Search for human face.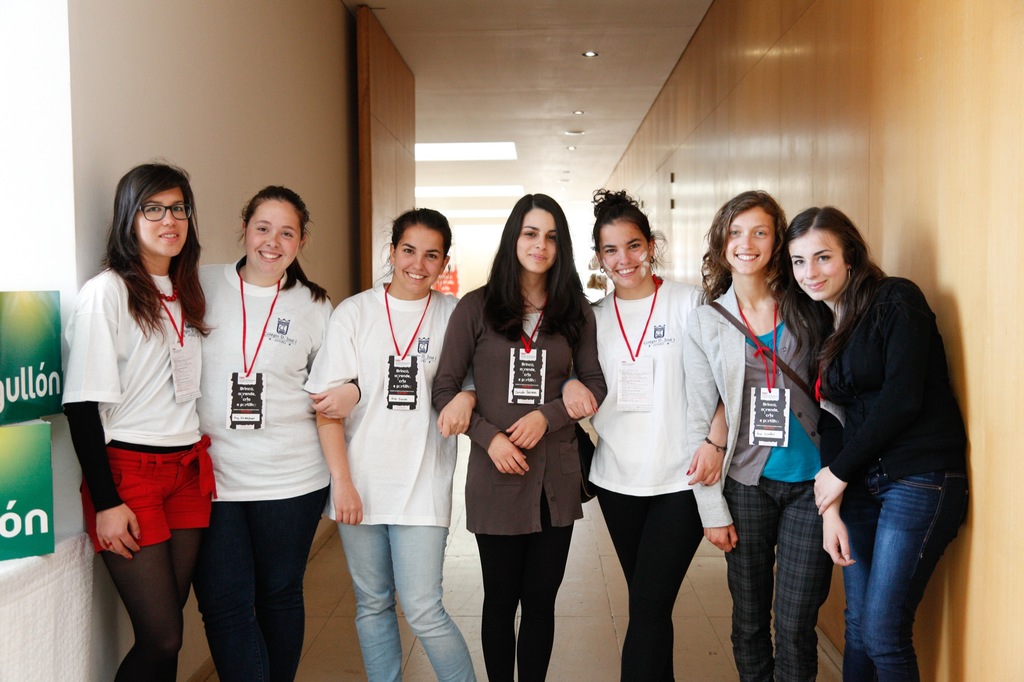
Found at select_region(794, 237, 842, 295).
